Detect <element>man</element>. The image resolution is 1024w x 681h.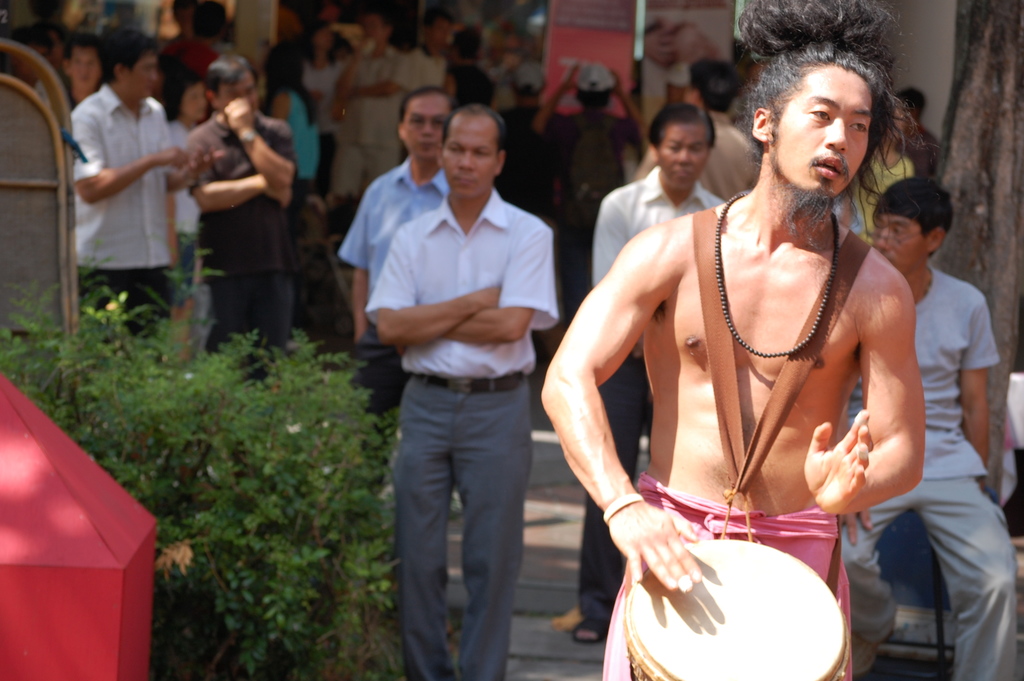
pyautogui.locateOnScreen(635, 69, 760, 198).
